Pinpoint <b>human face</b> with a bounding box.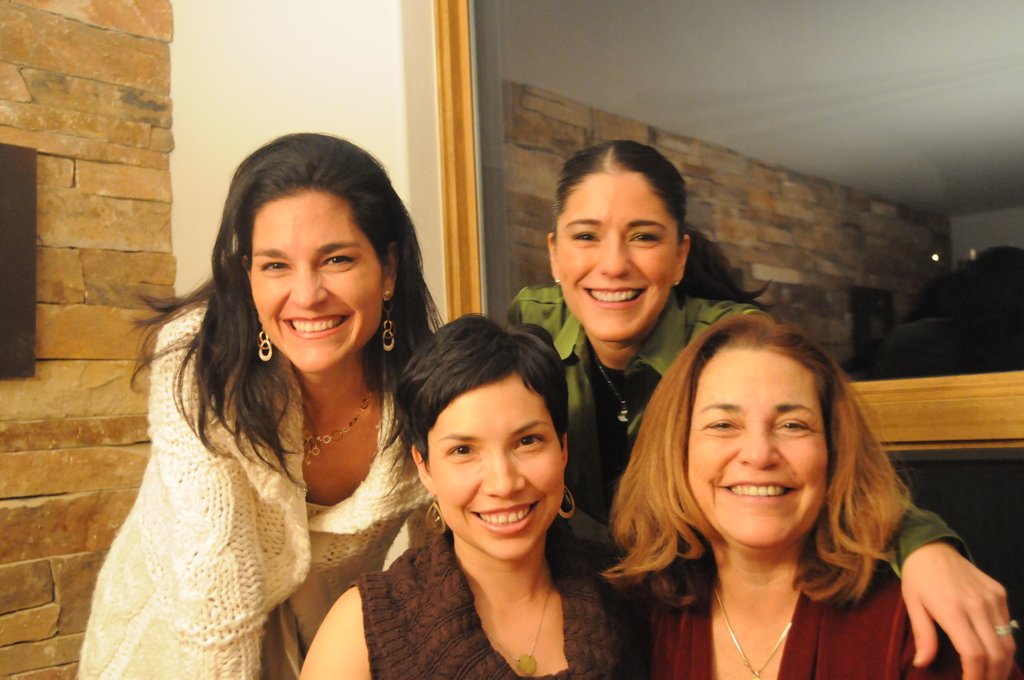
<box>558,171,673,340</box>.
